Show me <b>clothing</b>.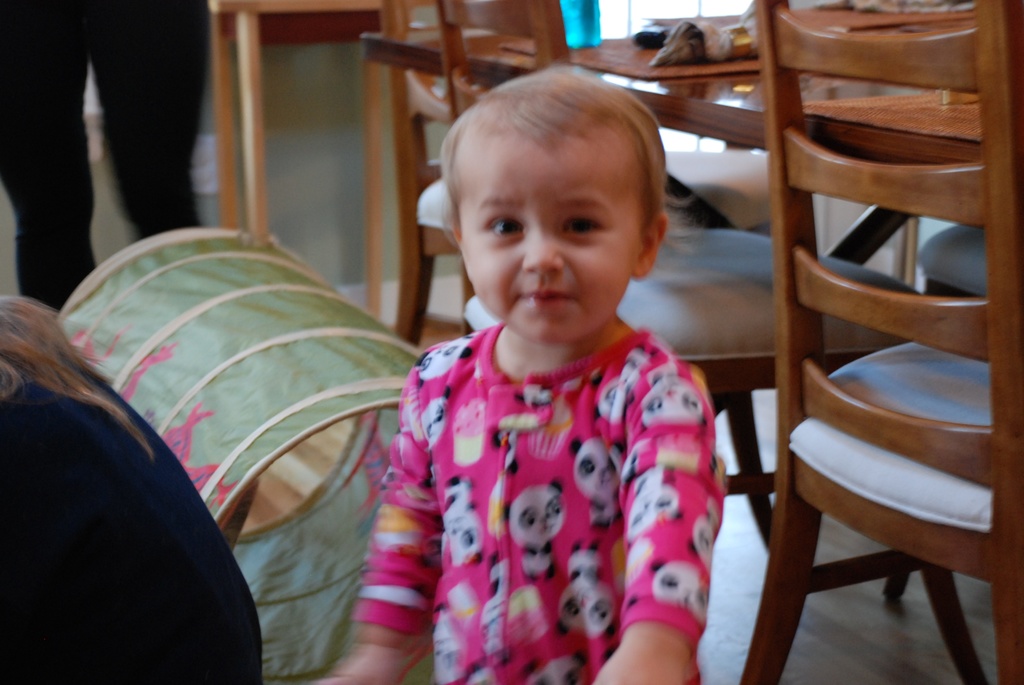
<b>clothing</b> is here: l=0, t=0, r=207, b=310.
